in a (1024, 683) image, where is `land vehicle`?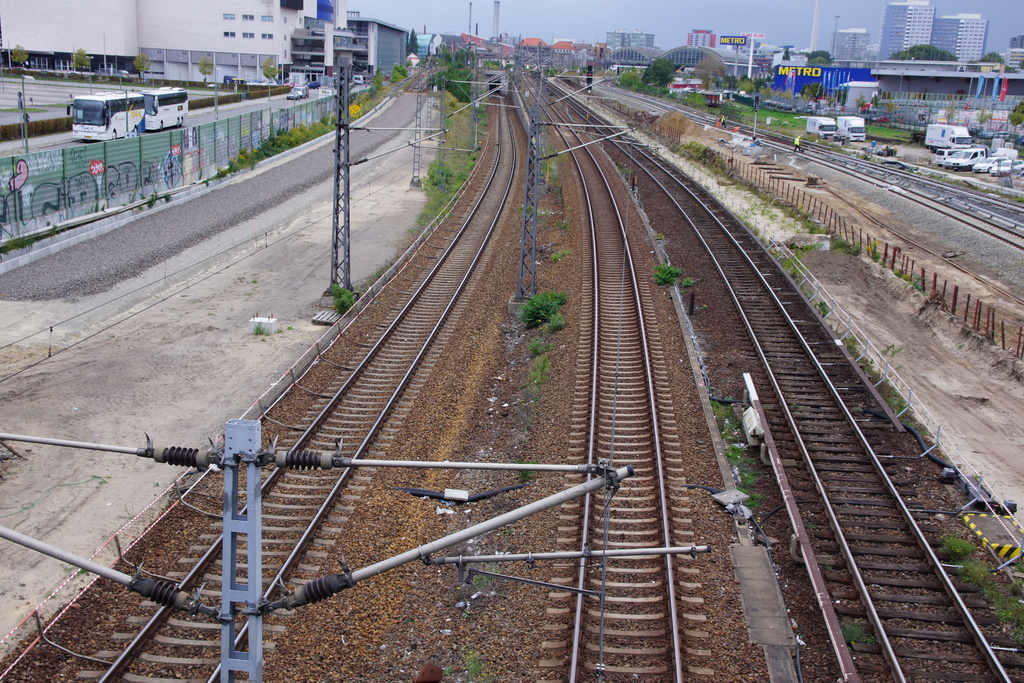
crop(67, 88, 145, 144).
